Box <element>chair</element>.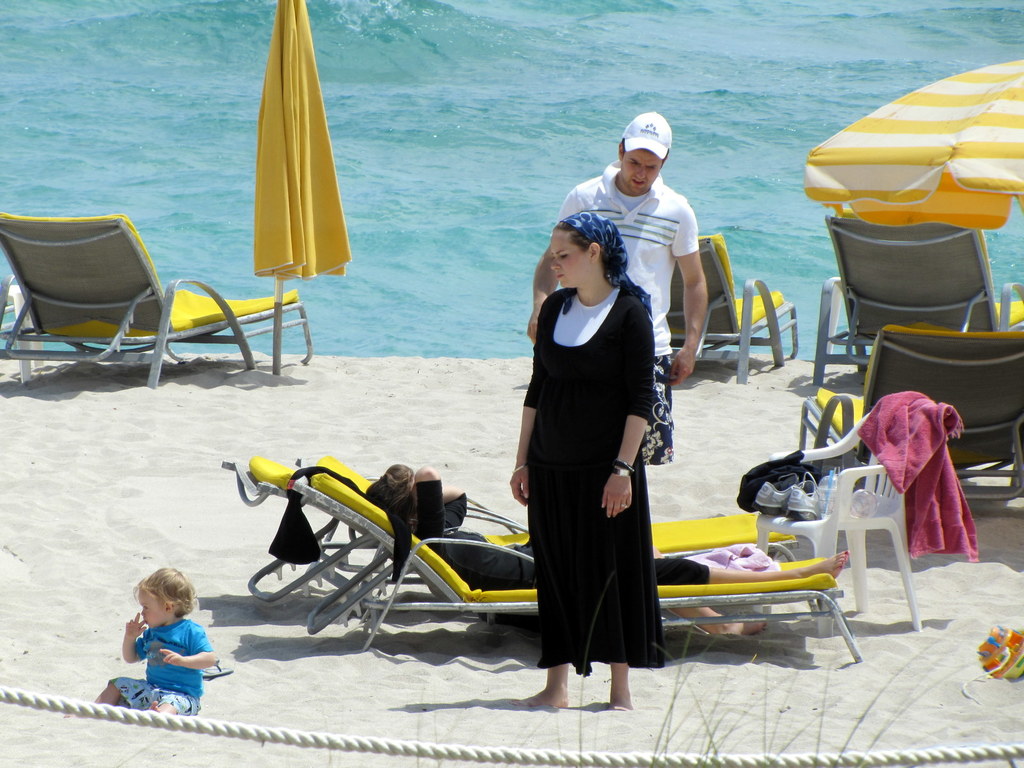
(794, 325, 1023, 513).
